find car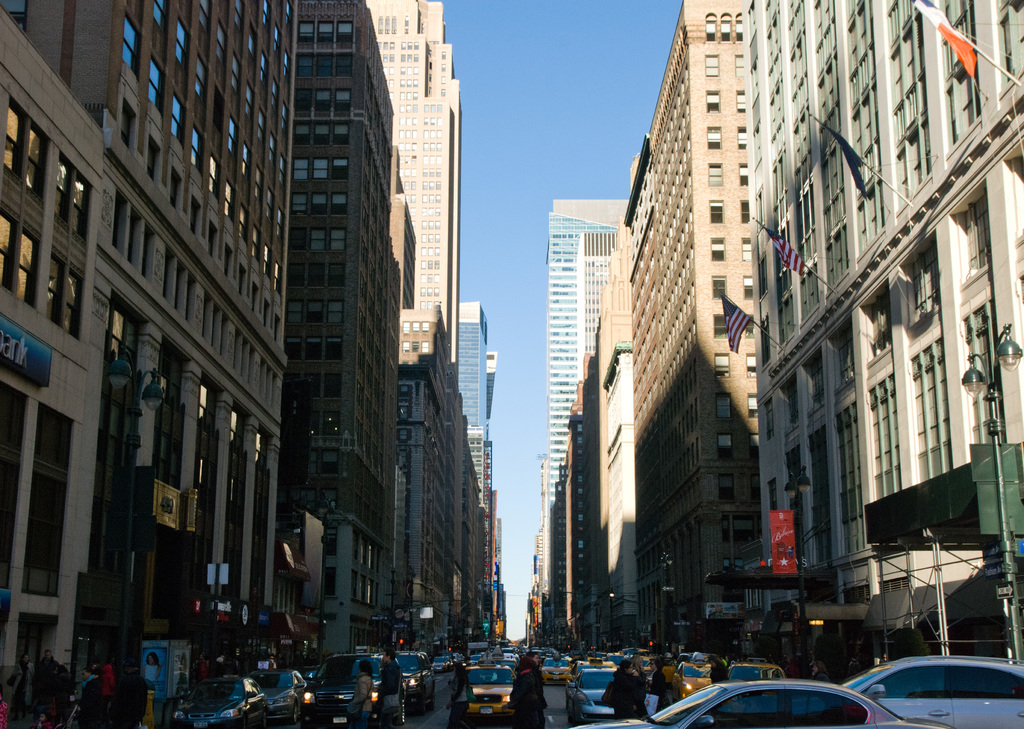
select_region(675, 659, 717, 701)
